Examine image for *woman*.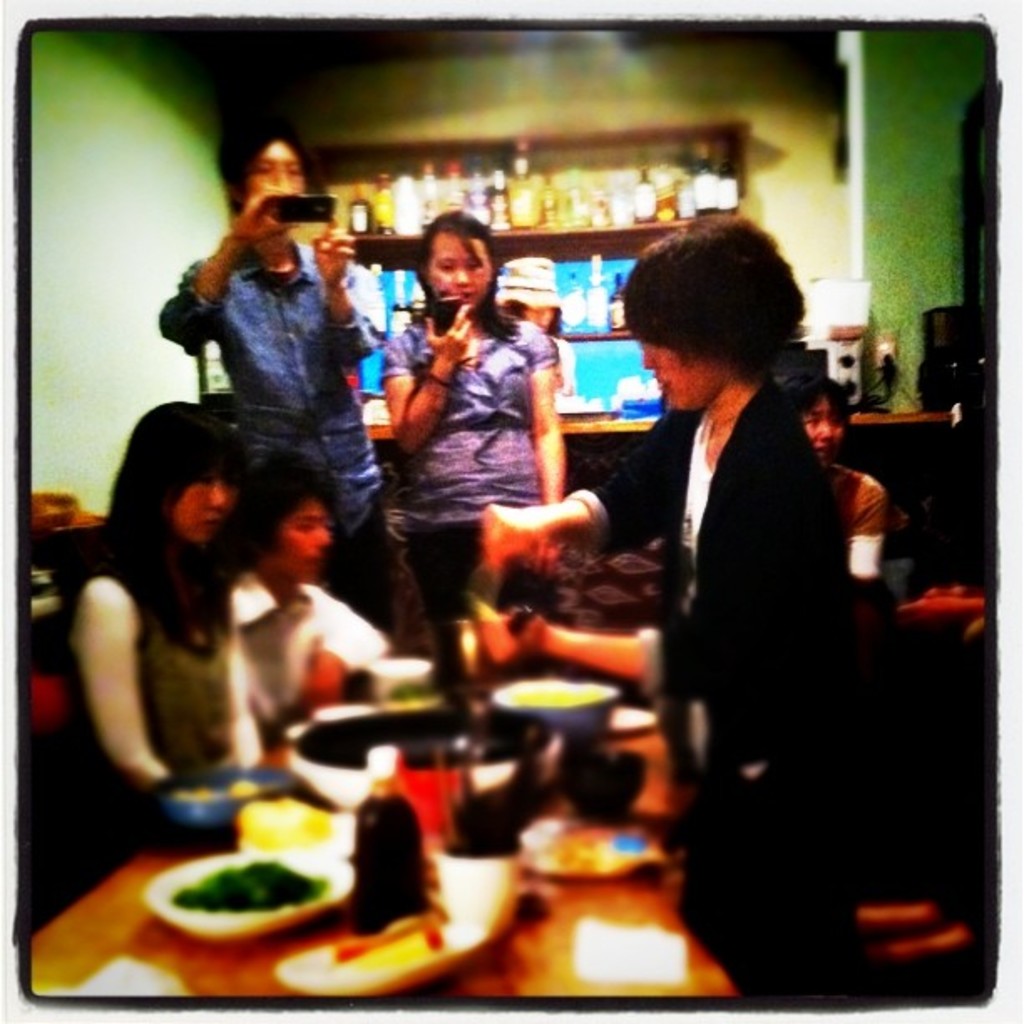
Examination result: l=57, t=395, r=268, b=843.
